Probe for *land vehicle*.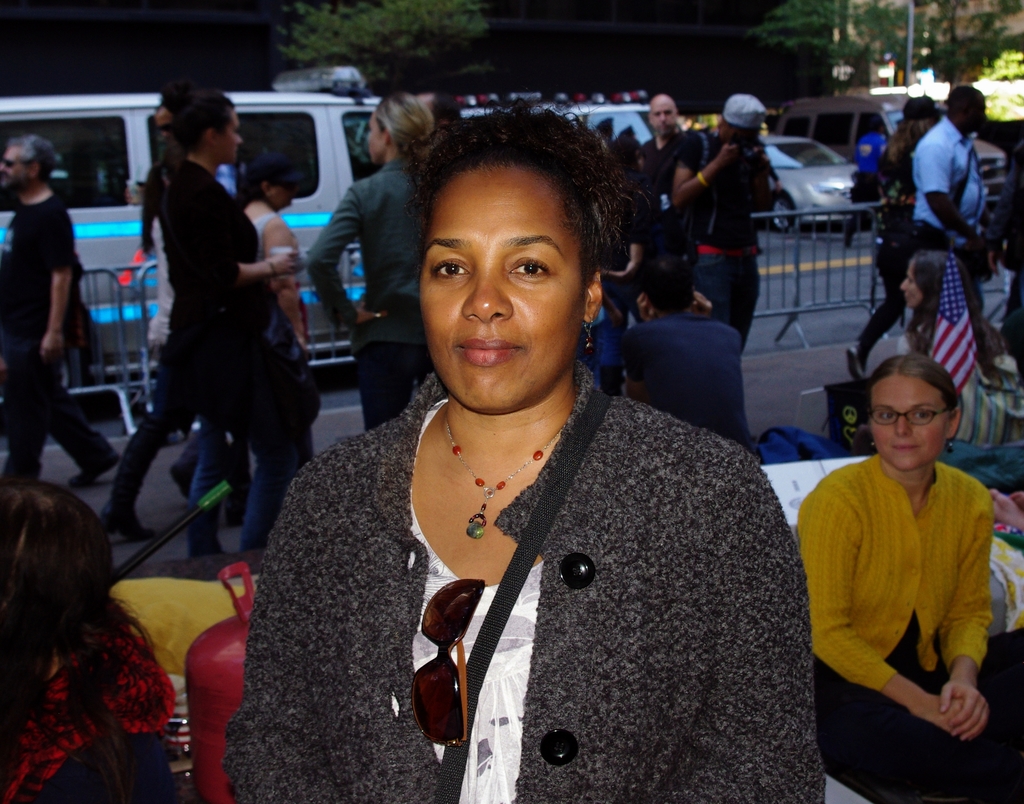
Probe result: (x1=764, y1=133, x2=859, y2=230).
